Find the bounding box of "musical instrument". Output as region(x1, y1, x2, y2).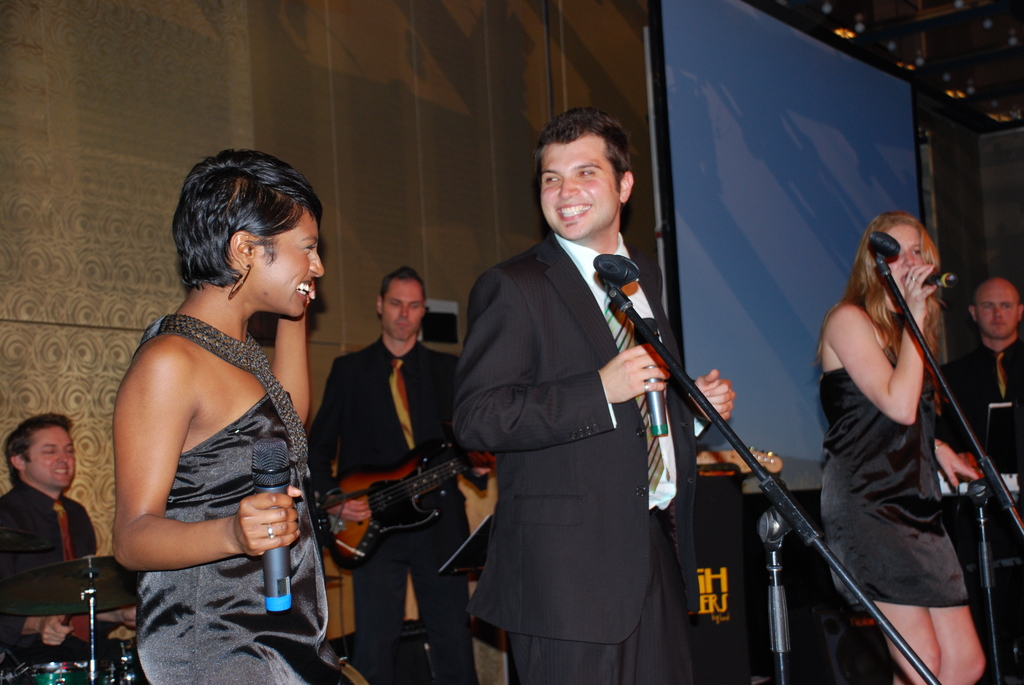
region(924, 448, 1019, 516).
